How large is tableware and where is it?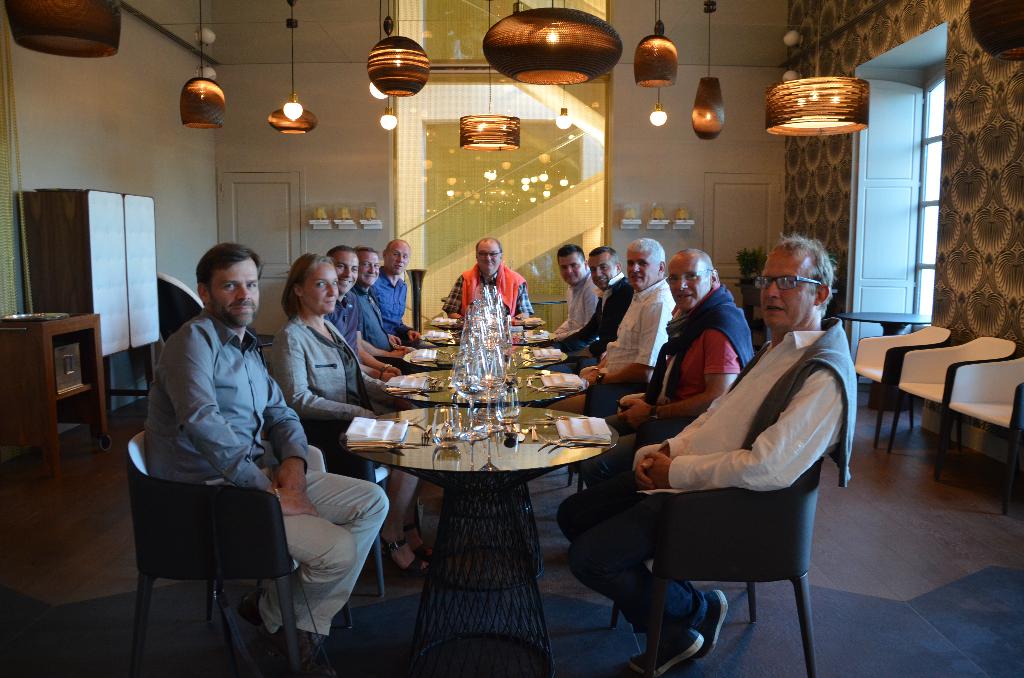
Bounding box: [left=430, top=403, right=463, bottom=446].
